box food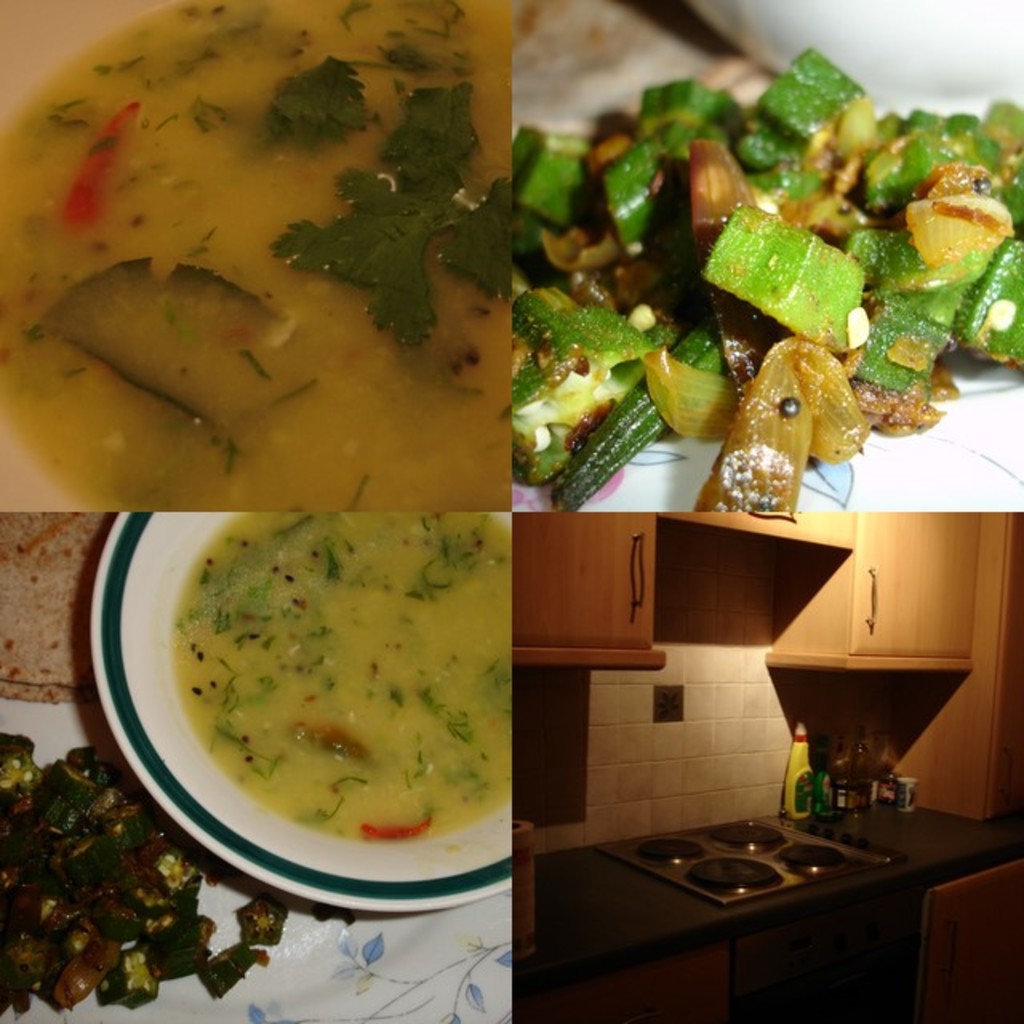
rect(0, 0, 522, 515)
